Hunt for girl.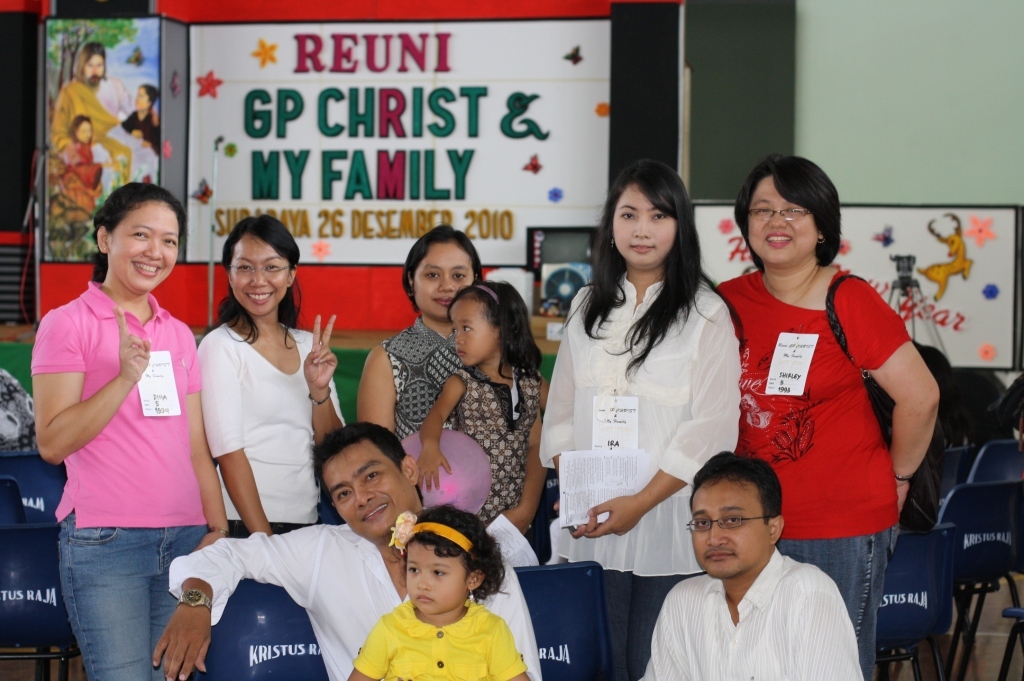
Hunted down at (357,224,483,443).
